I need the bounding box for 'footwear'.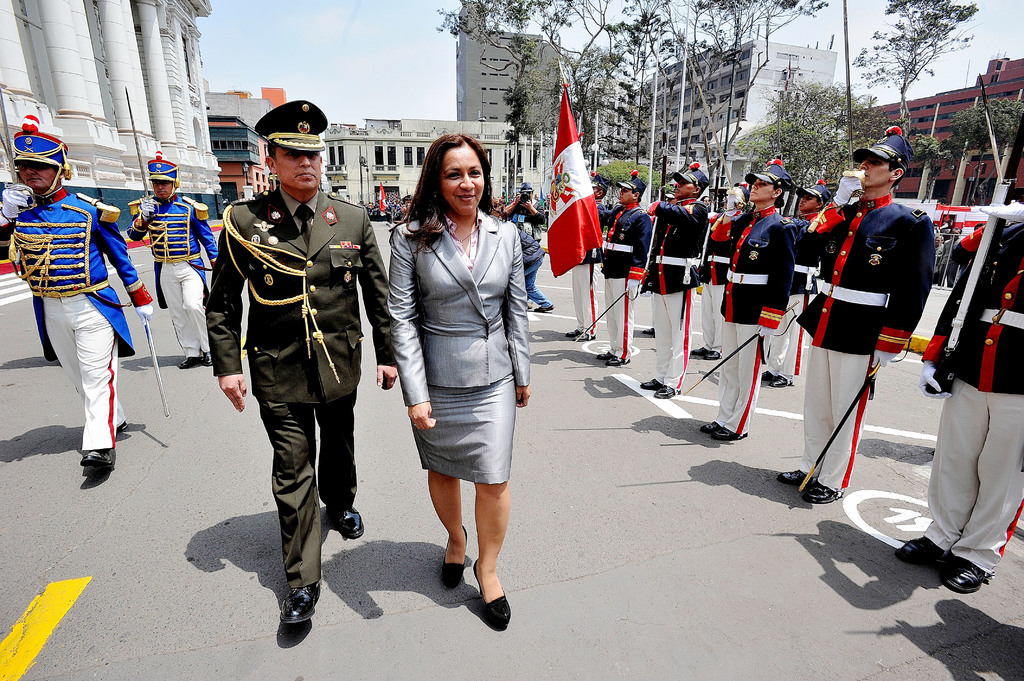
Here it is: {"x1": 196, "y1": 348, "x2": 211, "y2": 367}.
